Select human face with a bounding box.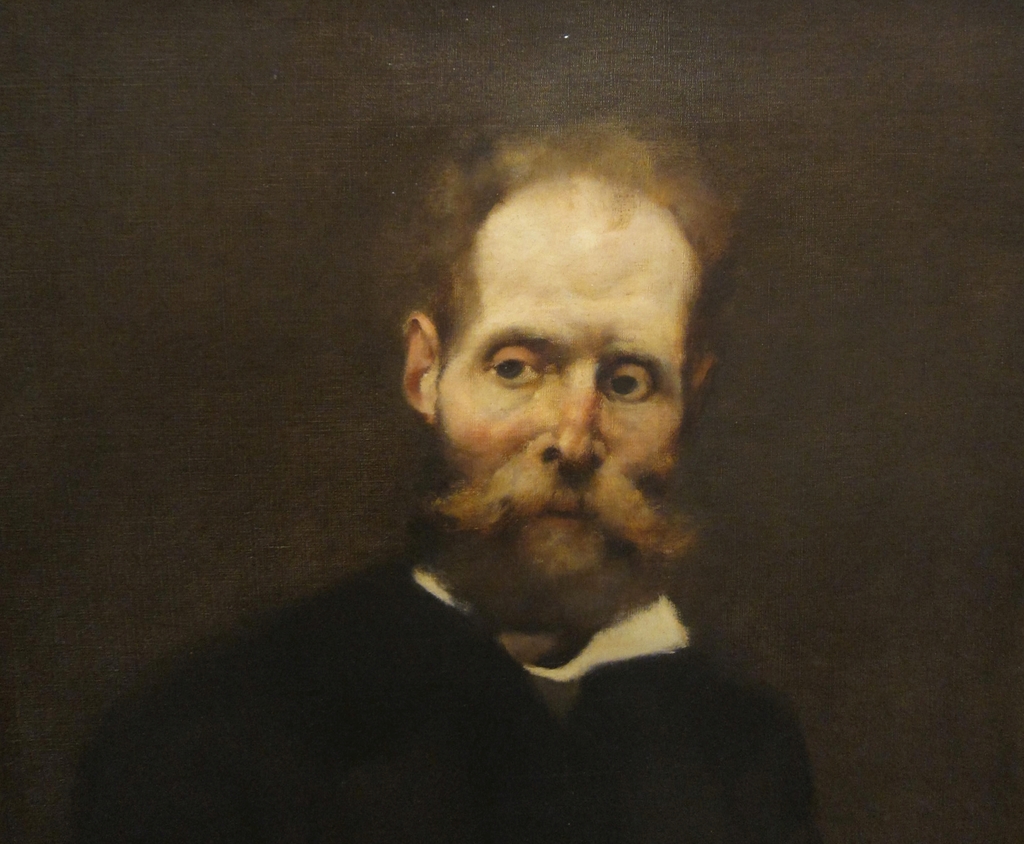
(428, 152, 715, 588).
